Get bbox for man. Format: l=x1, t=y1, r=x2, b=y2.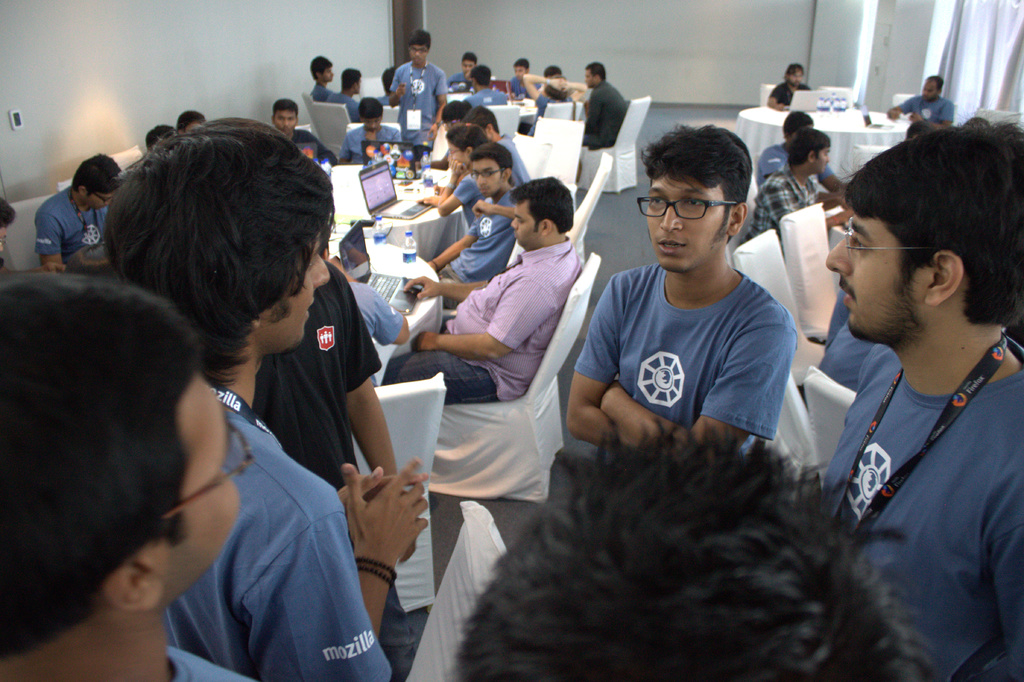
l=0, t=271, r=244, b=681.
